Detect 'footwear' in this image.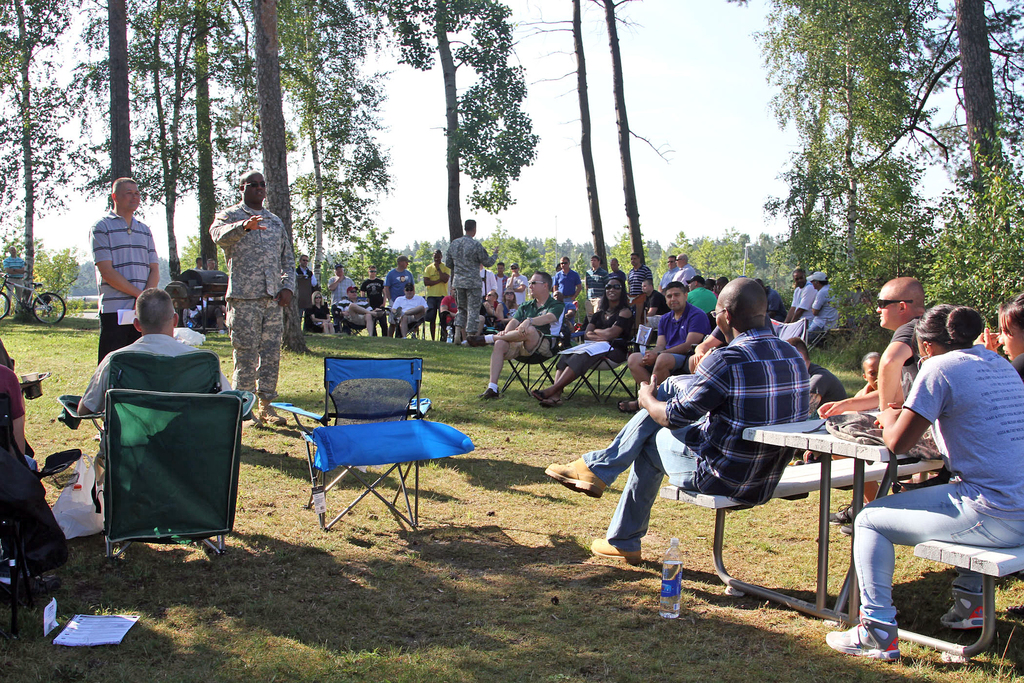
Detection: bbox(614, 399, 638, 414).
